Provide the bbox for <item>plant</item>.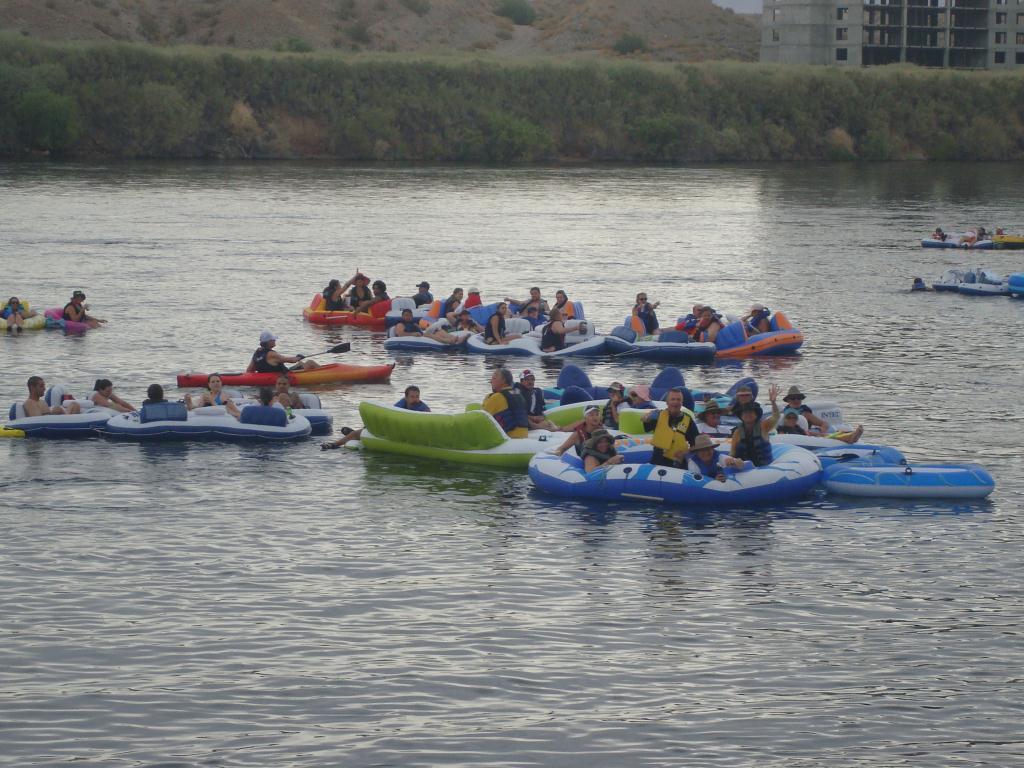
l=102, t=38, r=164, b=61.
